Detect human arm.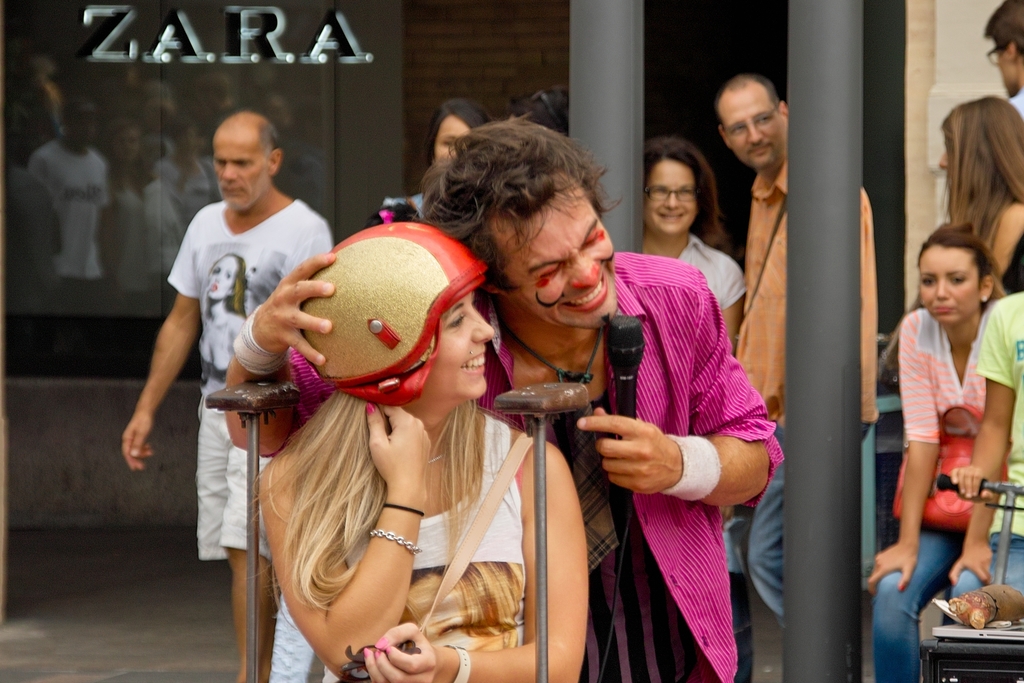
Detected at 362:451:586:682.
